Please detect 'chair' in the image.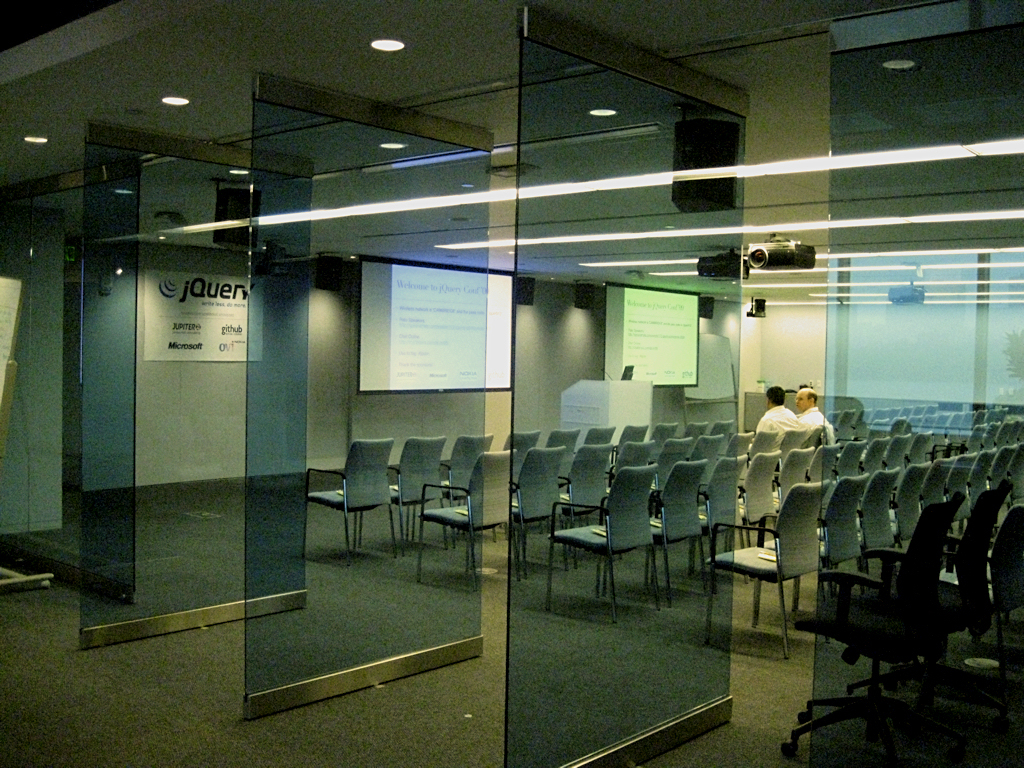
649:424:676:443.
